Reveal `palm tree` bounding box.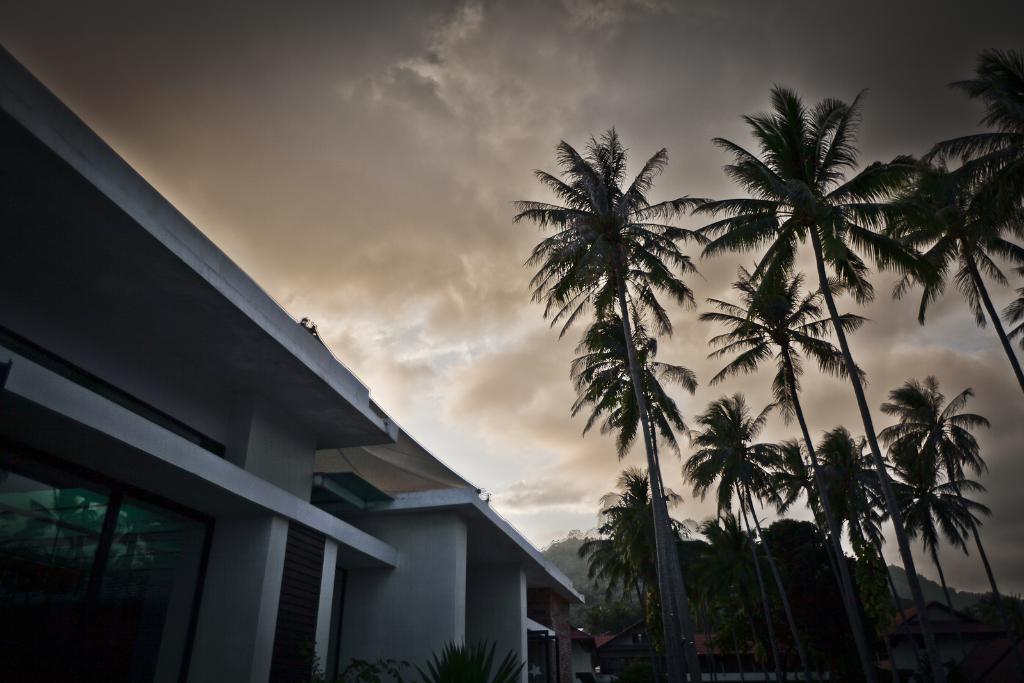
Revealed: box=[594, 477, 670, 654].
